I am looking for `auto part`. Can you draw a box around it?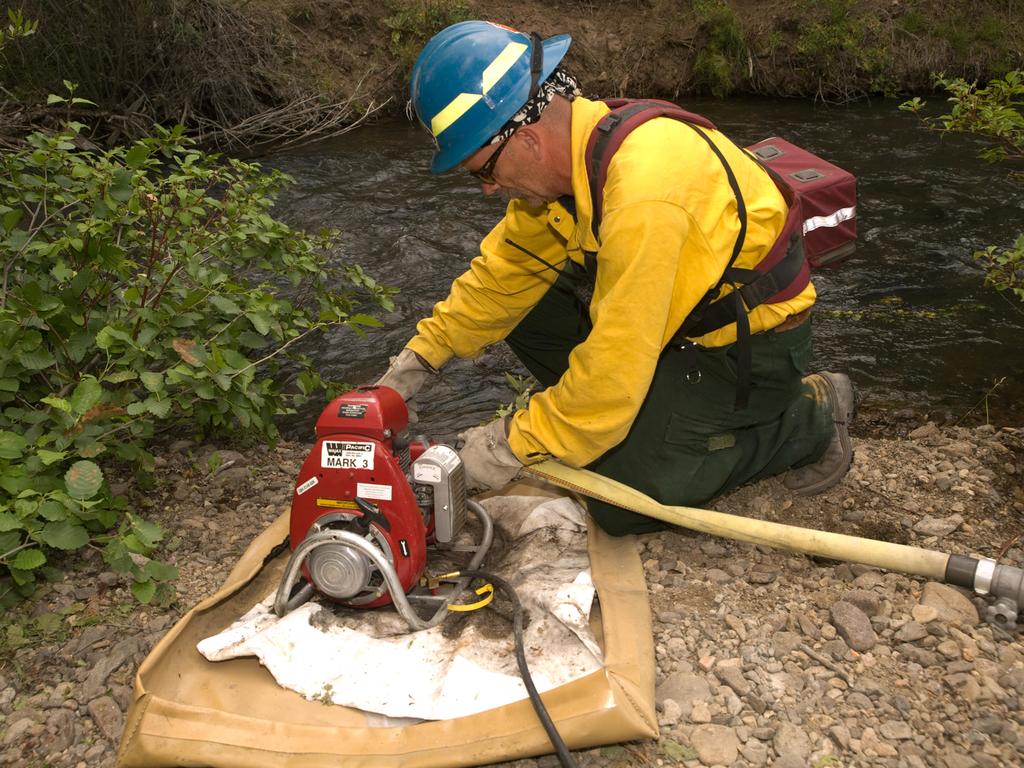
Sure, the bounding box is <bbox>456, 436, 1023, 628</bbox>.
